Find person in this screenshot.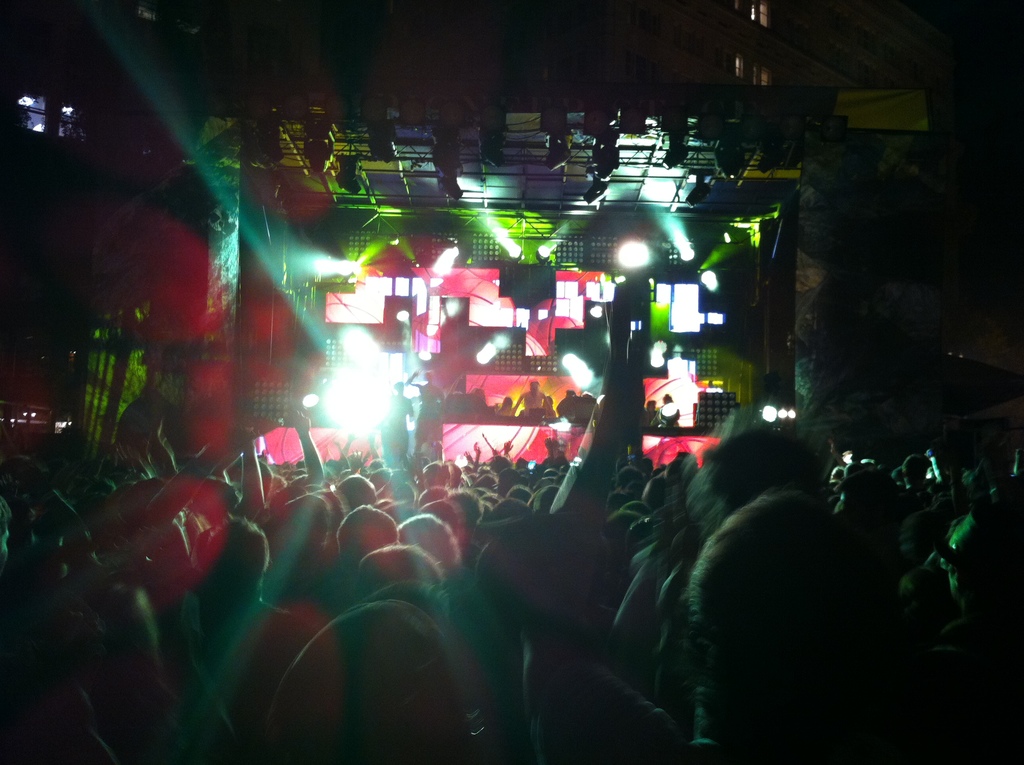
The bounding box for person is pyautogui.locateOnScreen(280, 593, 471, 763).
